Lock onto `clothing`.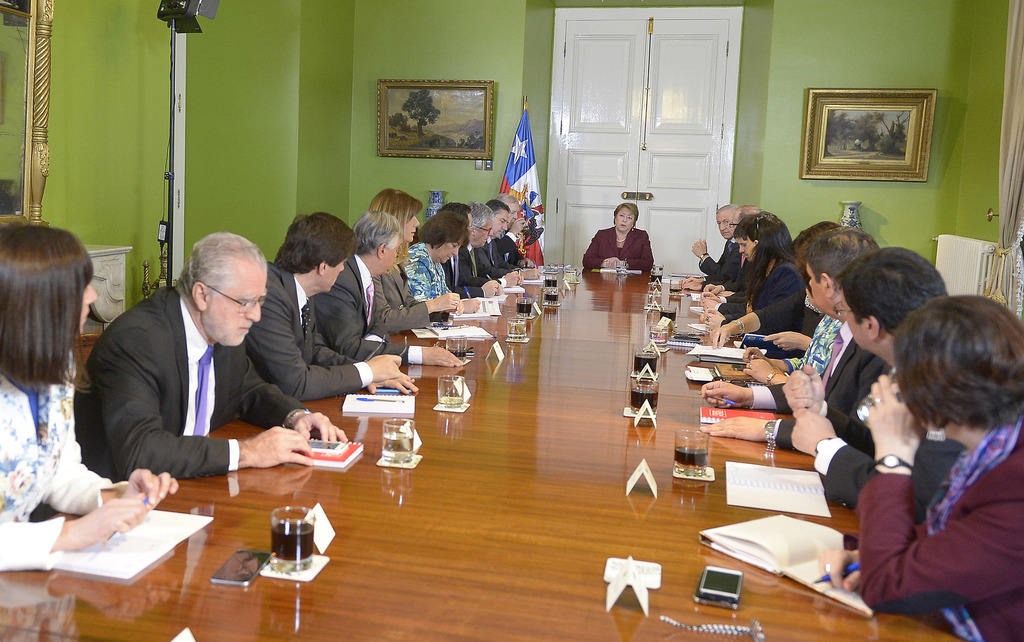
Locked: (left=1, top=342, right=122, bottom=568).
